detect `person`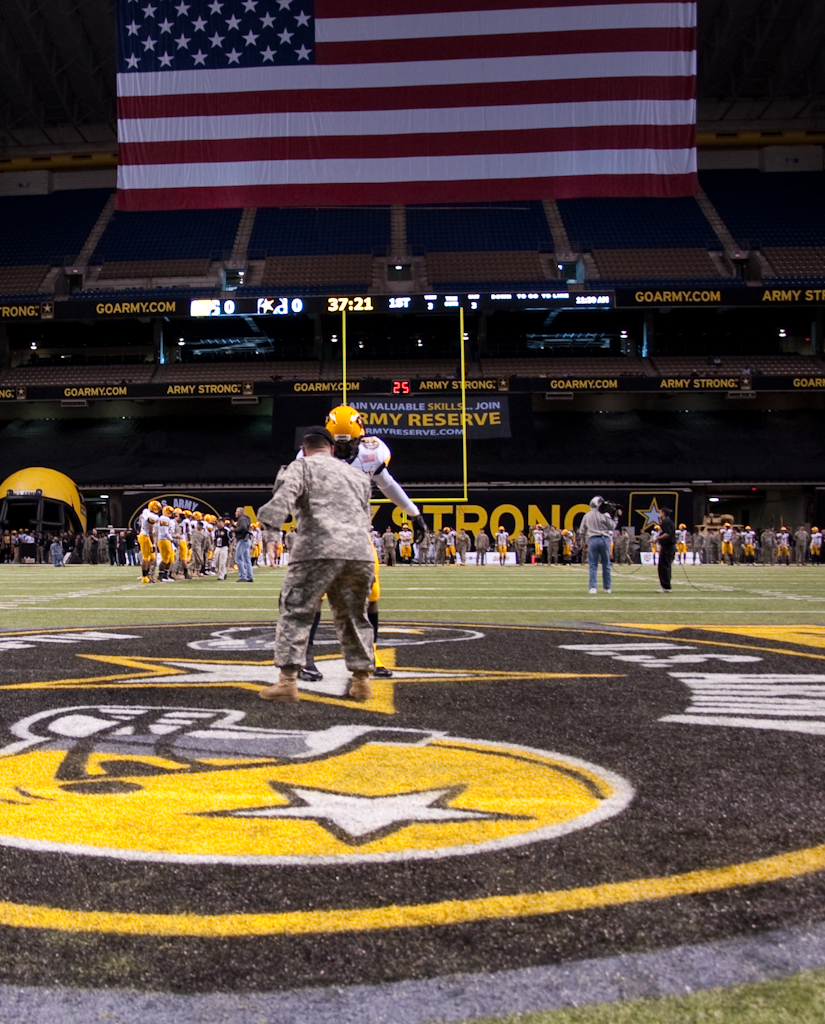
(x1=197, y1=514, x2=215, y2=567)
